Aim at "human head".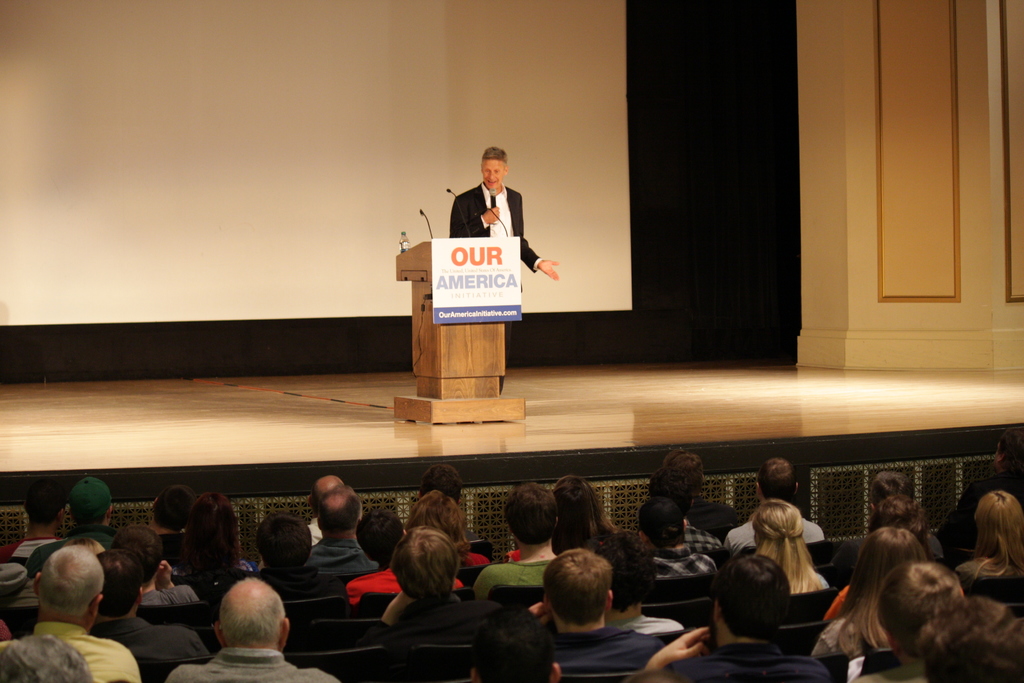
Aimed at (410, 489, 463, 540).
